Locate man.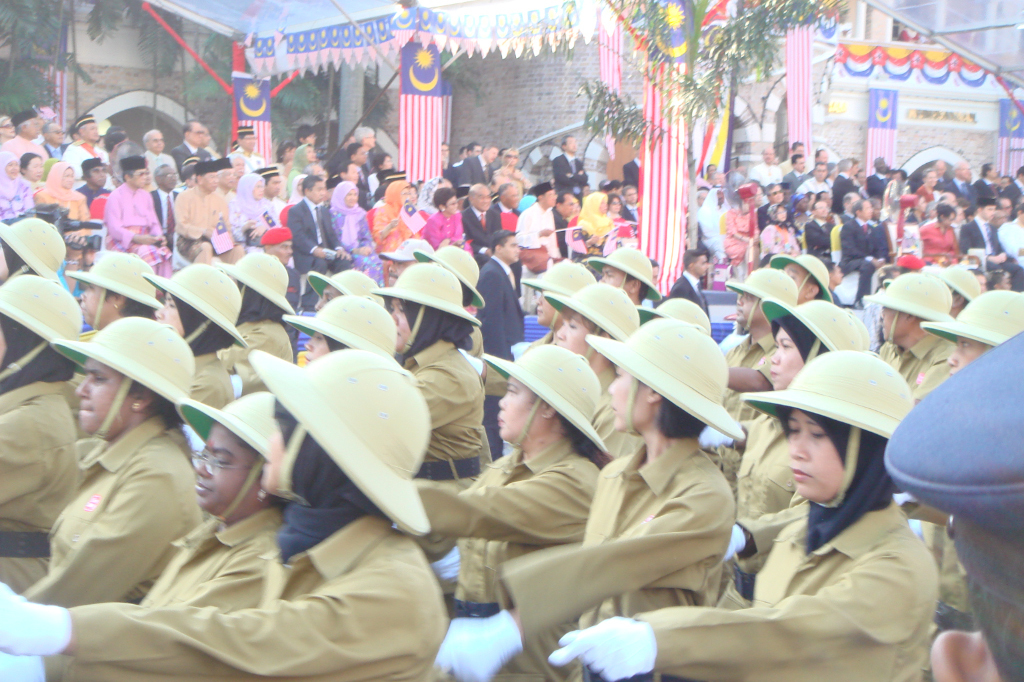
Bounding box: (left=779, top=141, right=808, bottom=177).
